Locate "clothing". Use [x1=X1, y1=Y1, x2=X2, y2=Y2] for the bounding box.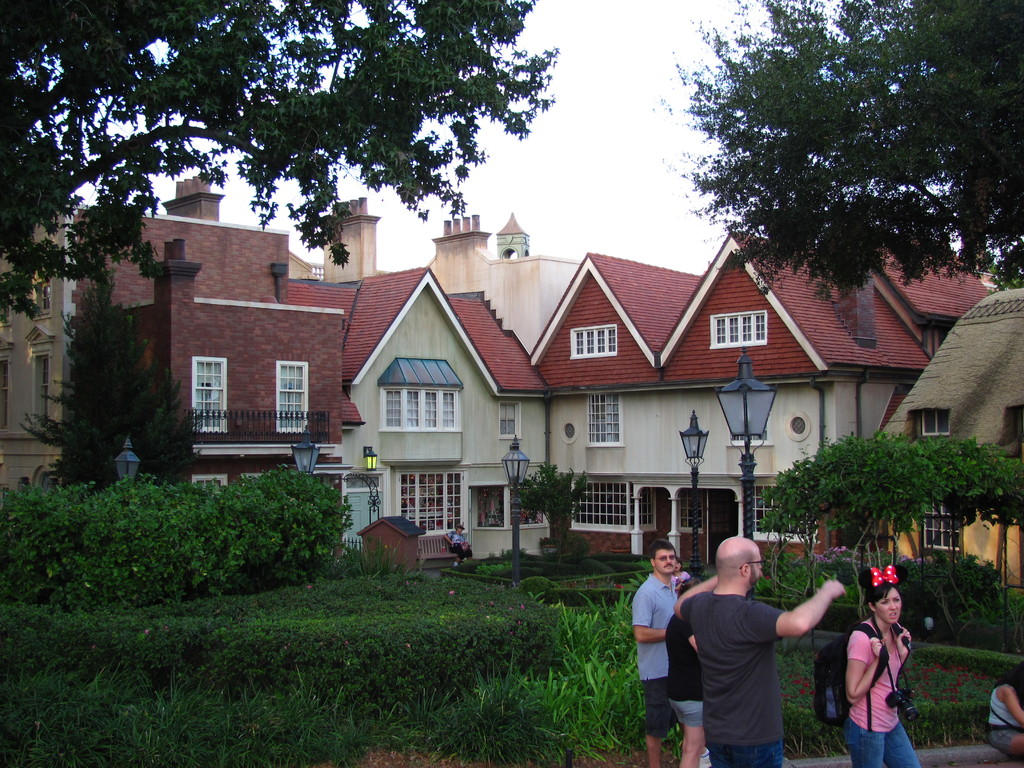
[x1=660, y1=610, x2=704, y2=730].
